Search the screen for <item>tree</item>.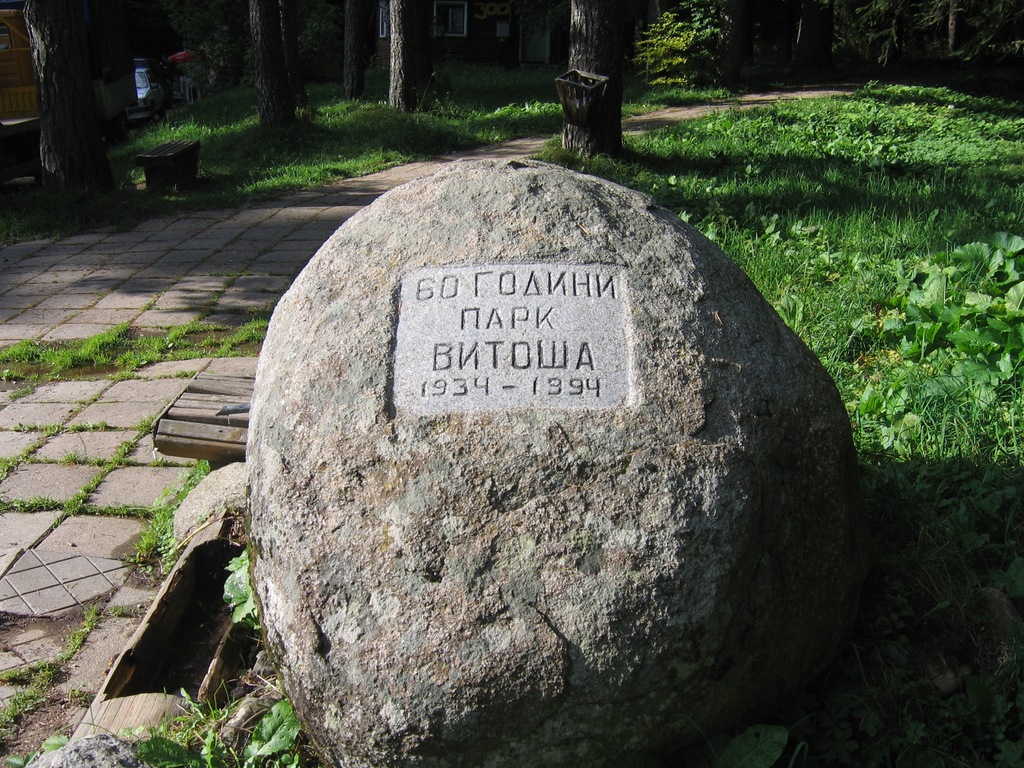
Found at box=[19, 0, 115, 201].
